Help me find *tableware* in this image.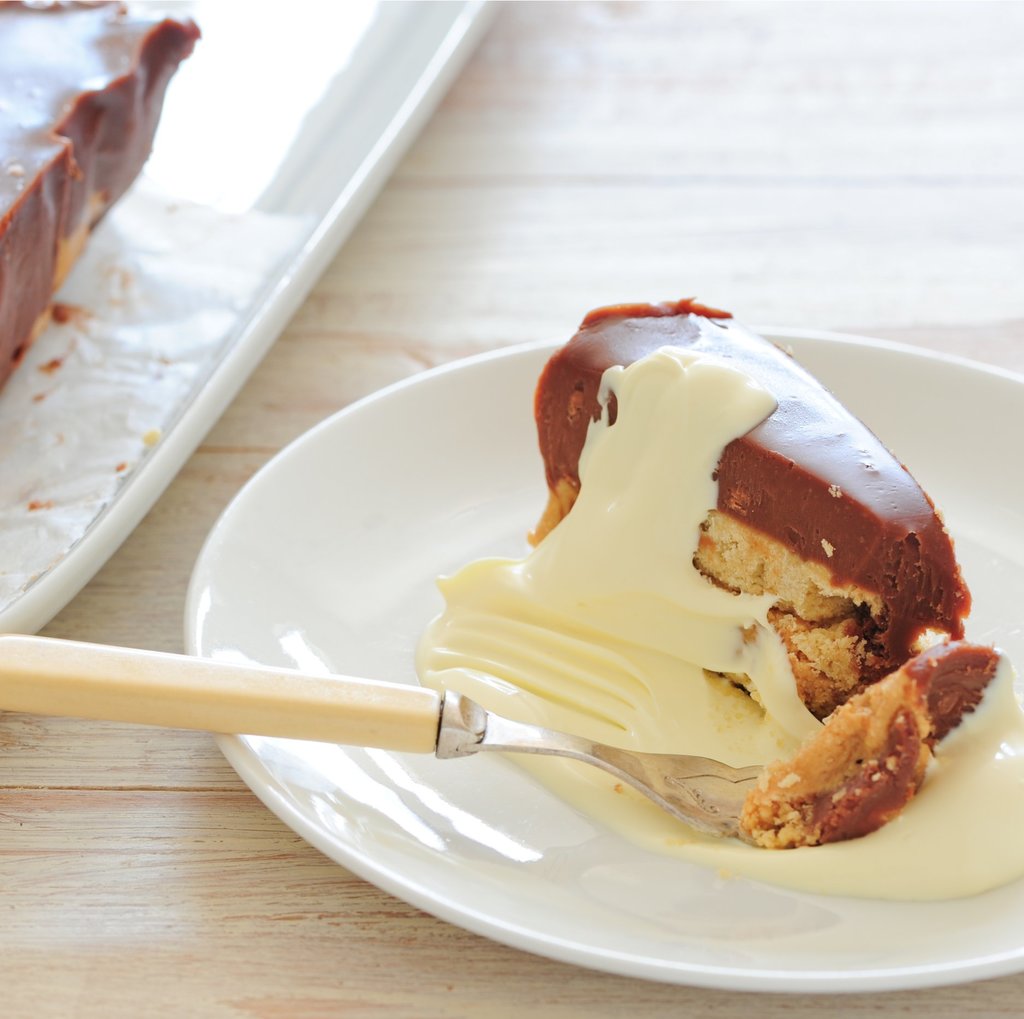
Found it: {"left": 0, "top": 0, "right": 495, "bottom": 634}.
